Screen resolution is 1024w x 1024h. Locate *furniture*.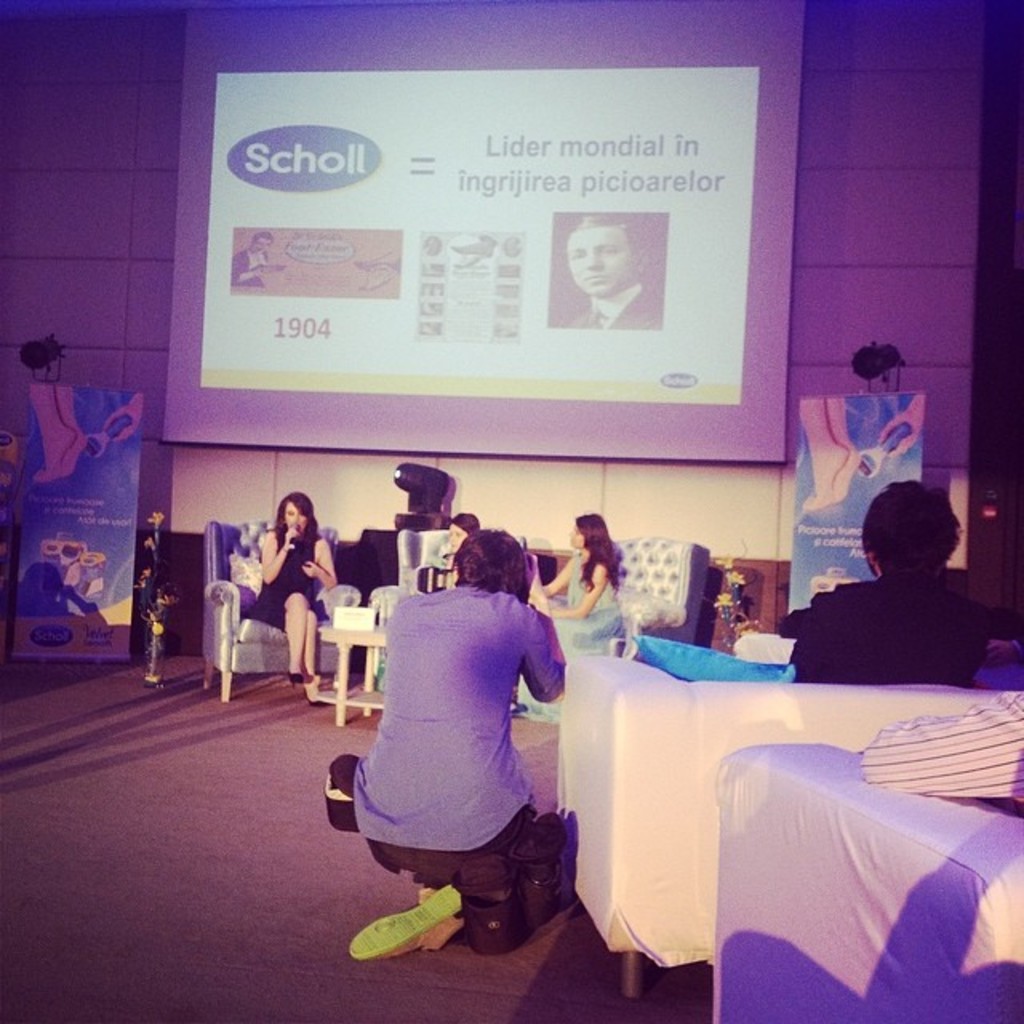
left=560, top=627, right=1022, bottom=1000.
